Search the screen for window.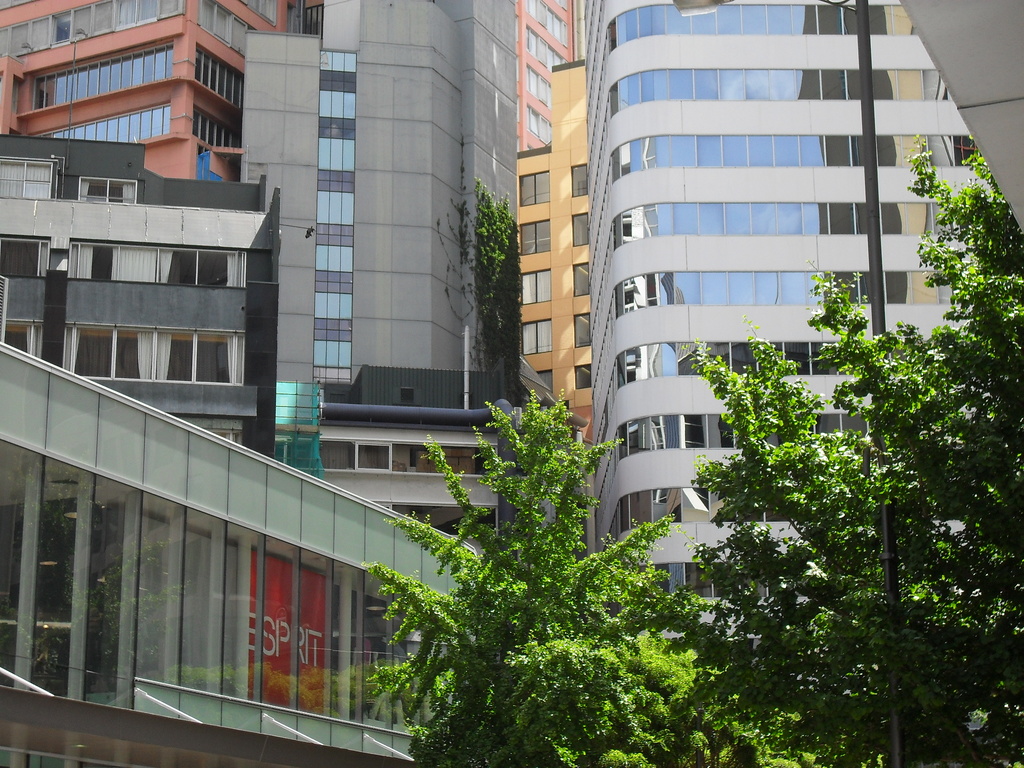
Found at left=524, top=269, right=551, bottom=305.
